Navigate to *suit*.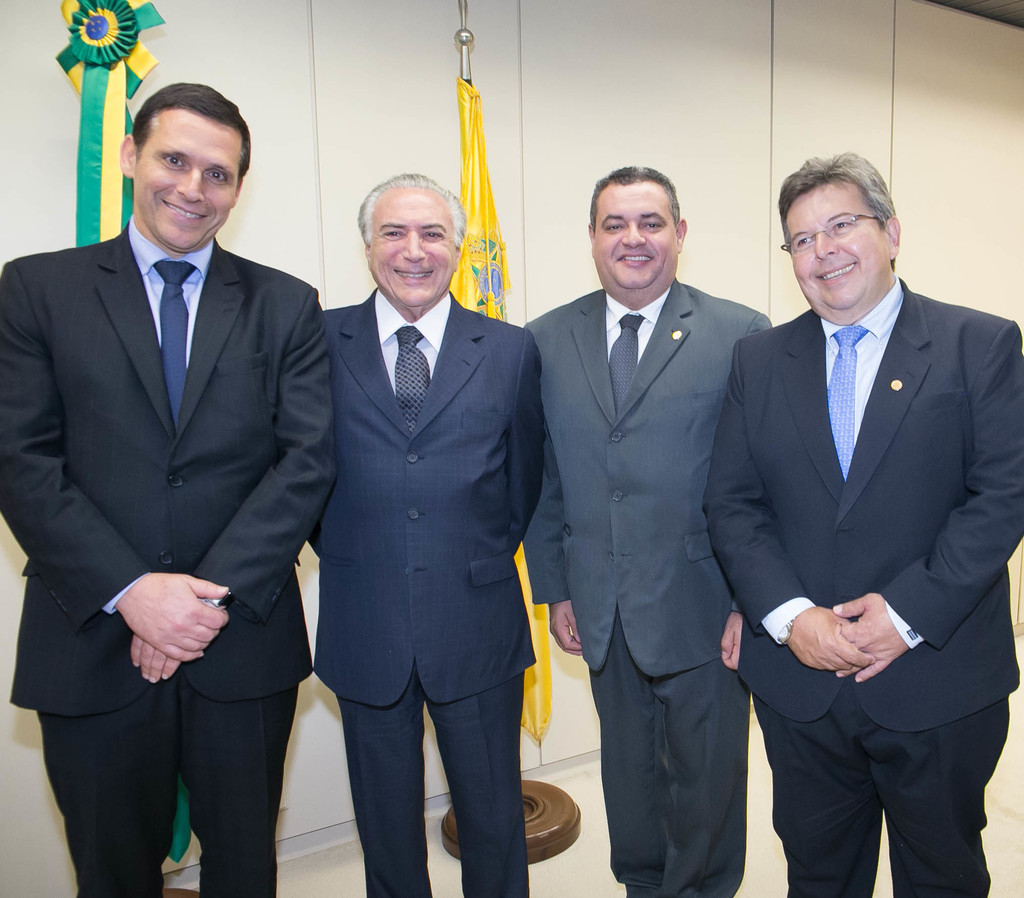
Navigation target: region(14, 82, 332, 897).
